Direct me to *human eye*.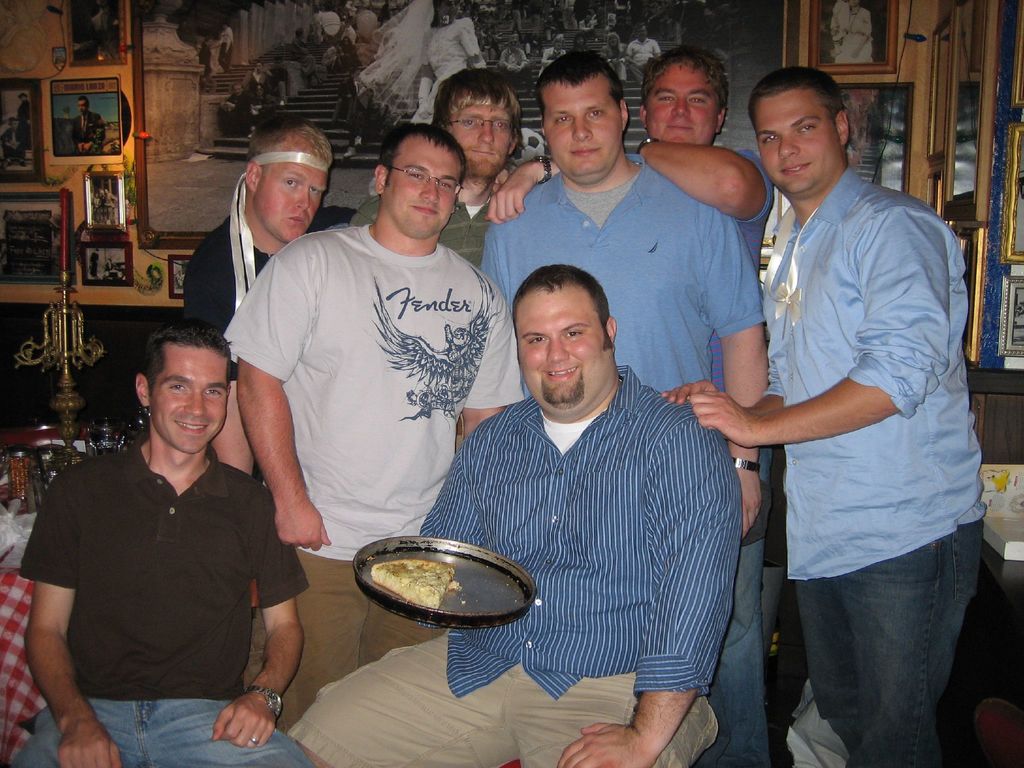
Direction: (660, 90, 678, 104).
